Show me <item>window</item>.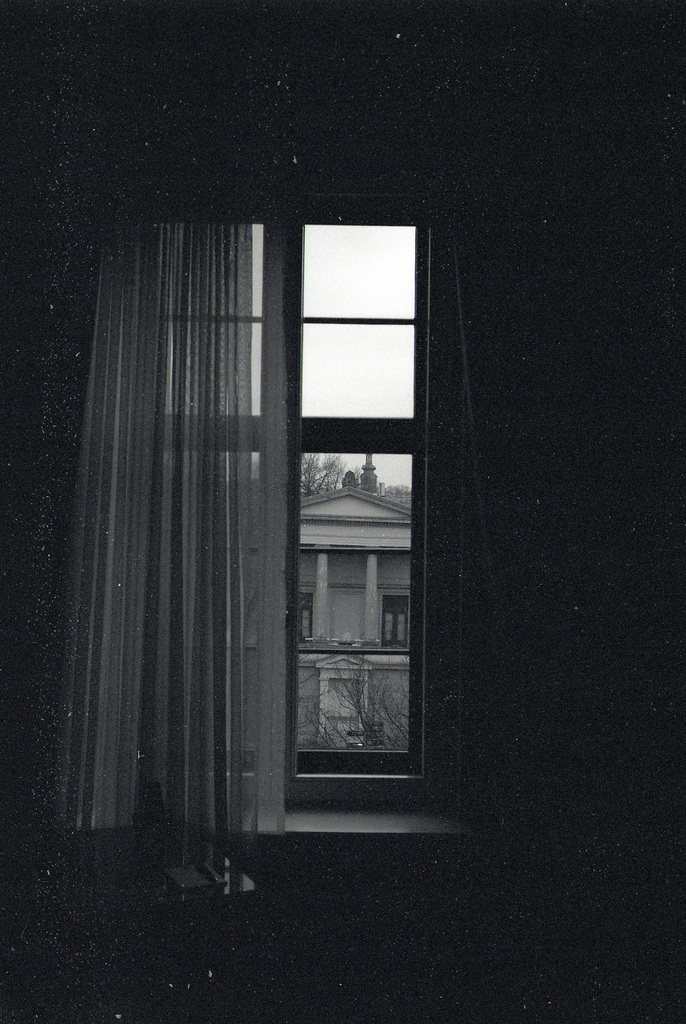
<item>window</item> is here: [left=378, top=588, right=408, bottom=657].
